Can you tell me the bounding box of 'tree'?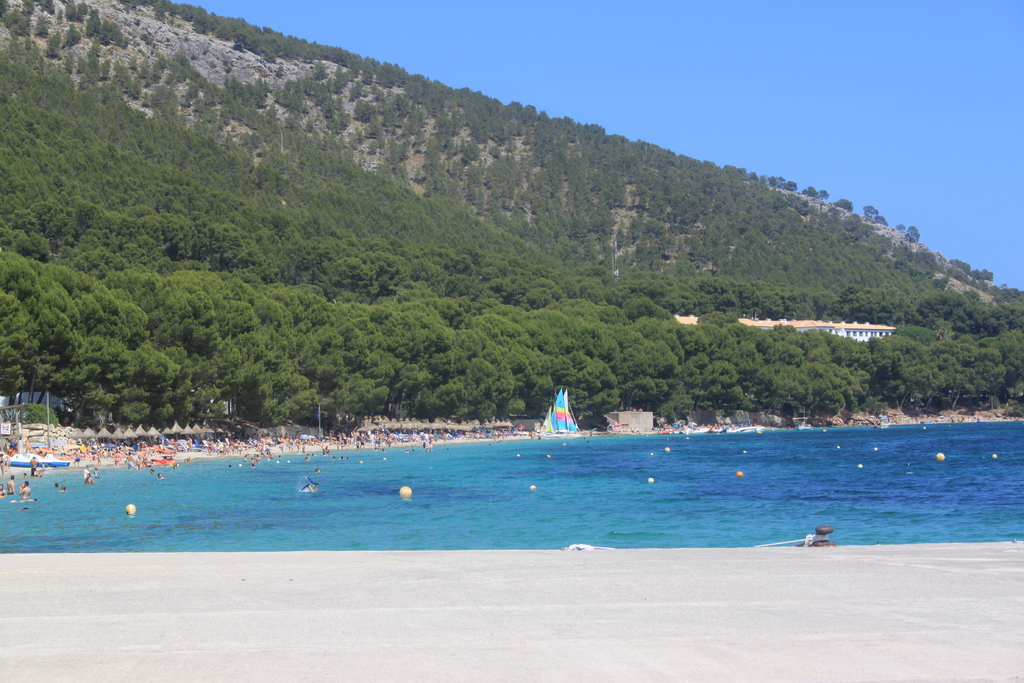
[left=36, top=17, right=51, bottom=37].
